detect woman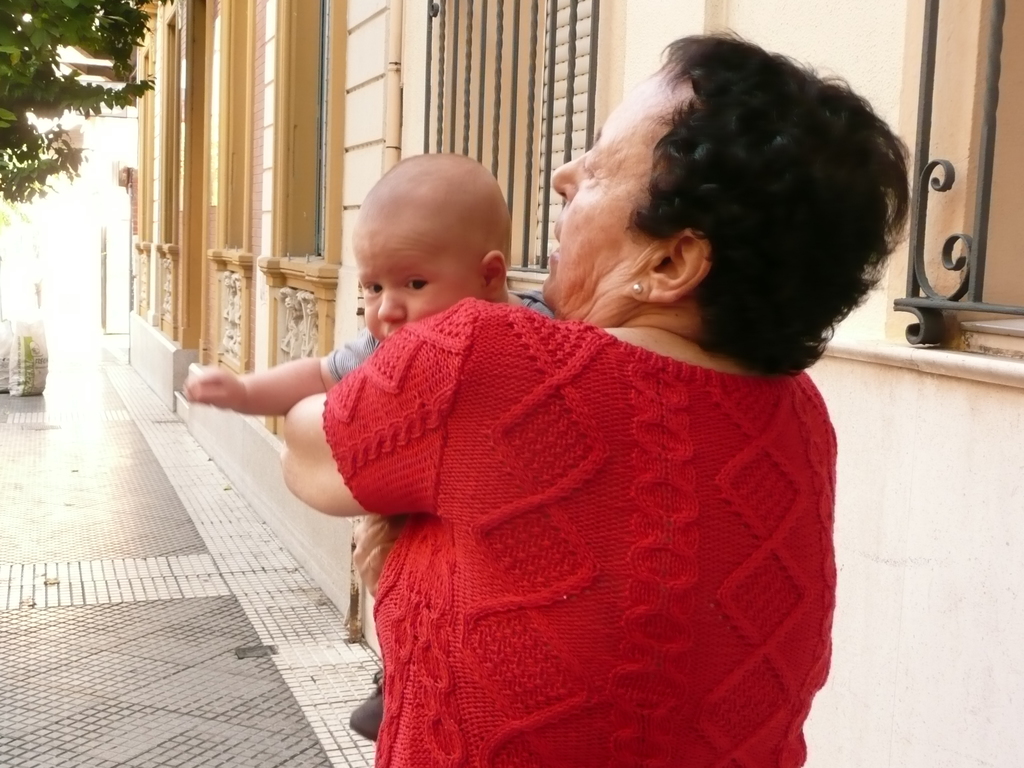
(x1=232, y1=111, x2=893, y2=755)
